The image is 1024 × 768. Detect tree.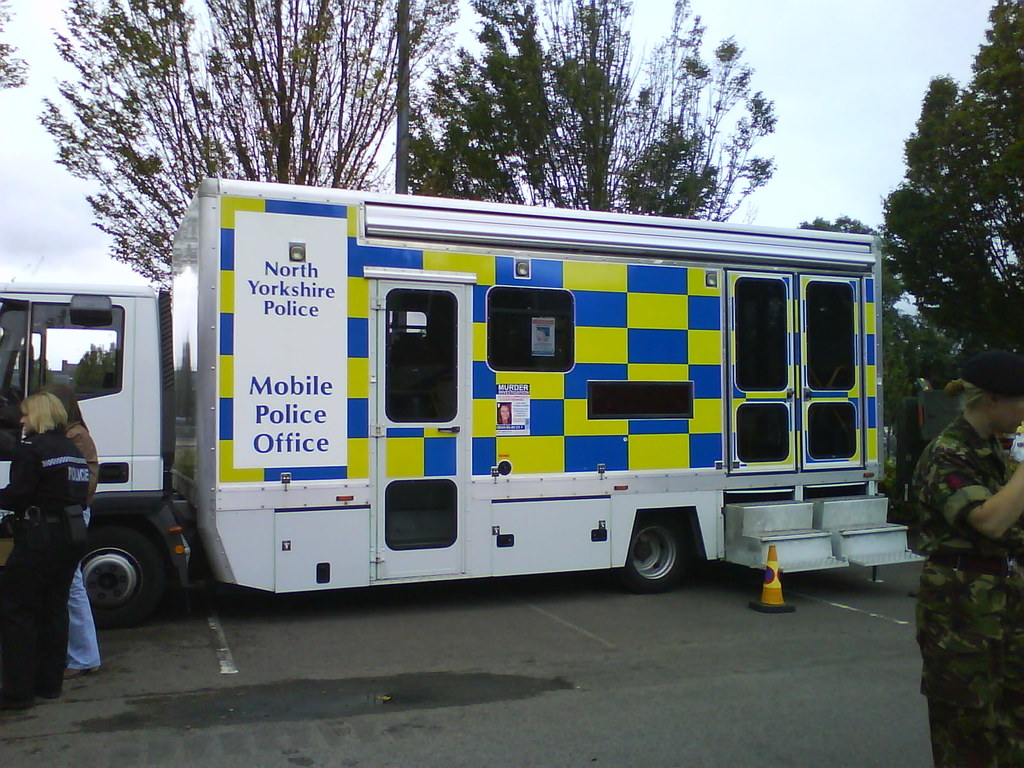
Detection: bbox=(36, 0, 456, 292).
